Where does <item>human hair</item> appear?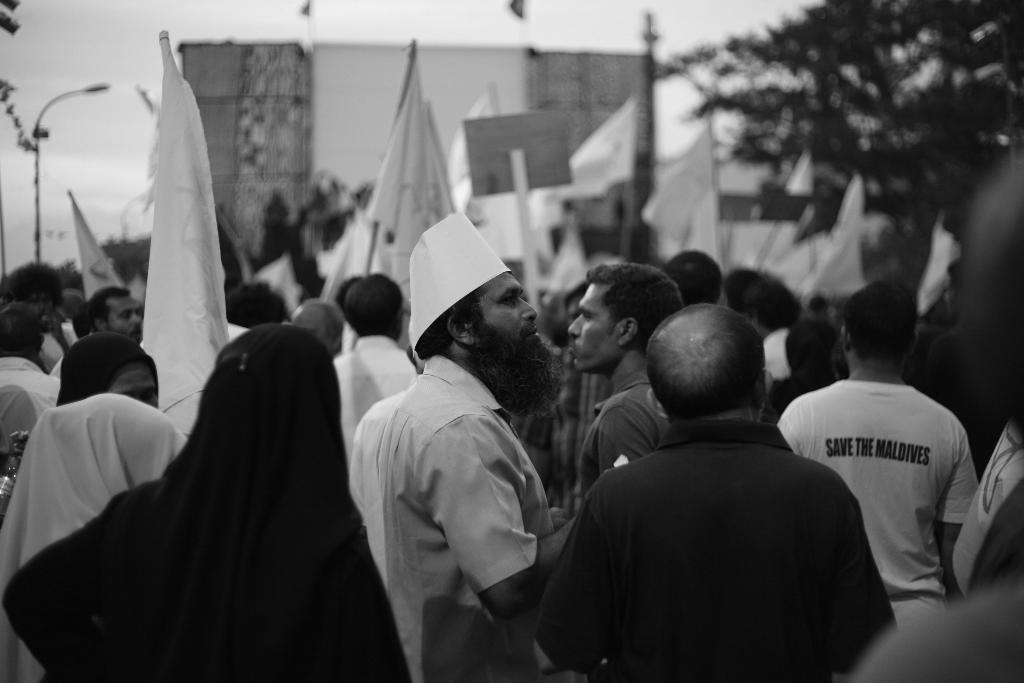
Appears at l=581, t=259, r=684, b=341.
